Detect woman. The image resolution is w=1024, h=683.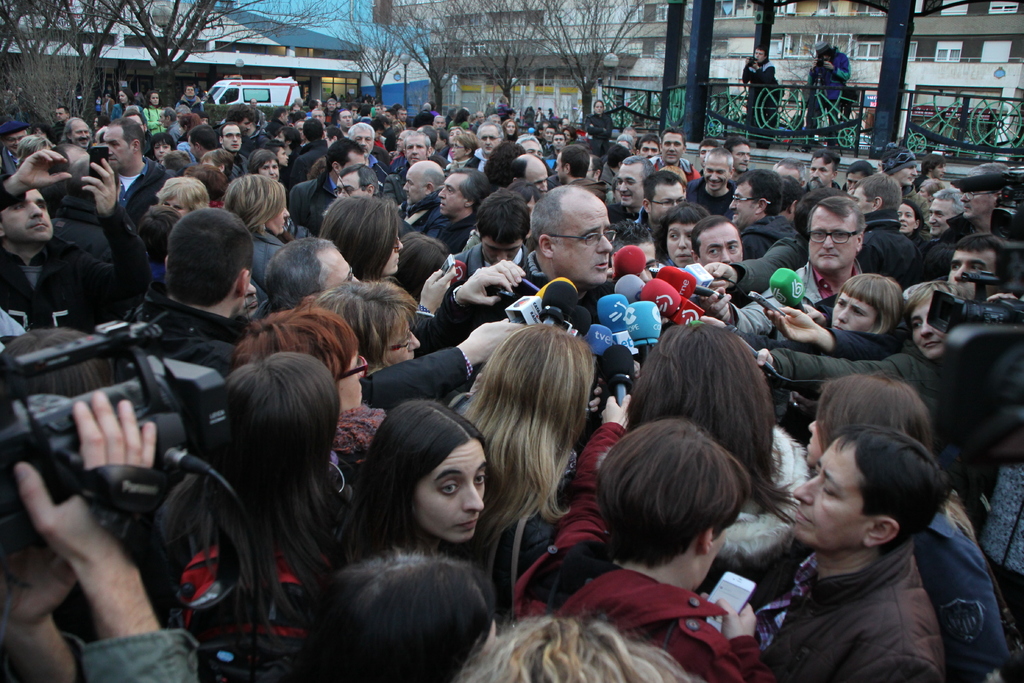
628 318 814 584.
